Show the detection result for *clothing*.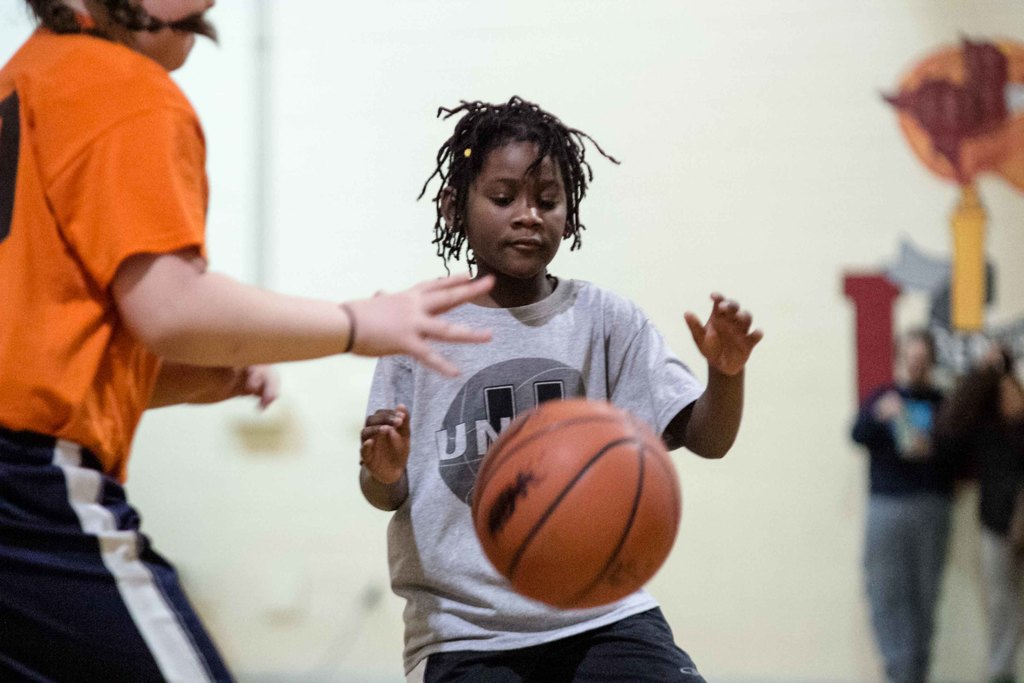
[left=858, top=359, right=978, bottom=682].
